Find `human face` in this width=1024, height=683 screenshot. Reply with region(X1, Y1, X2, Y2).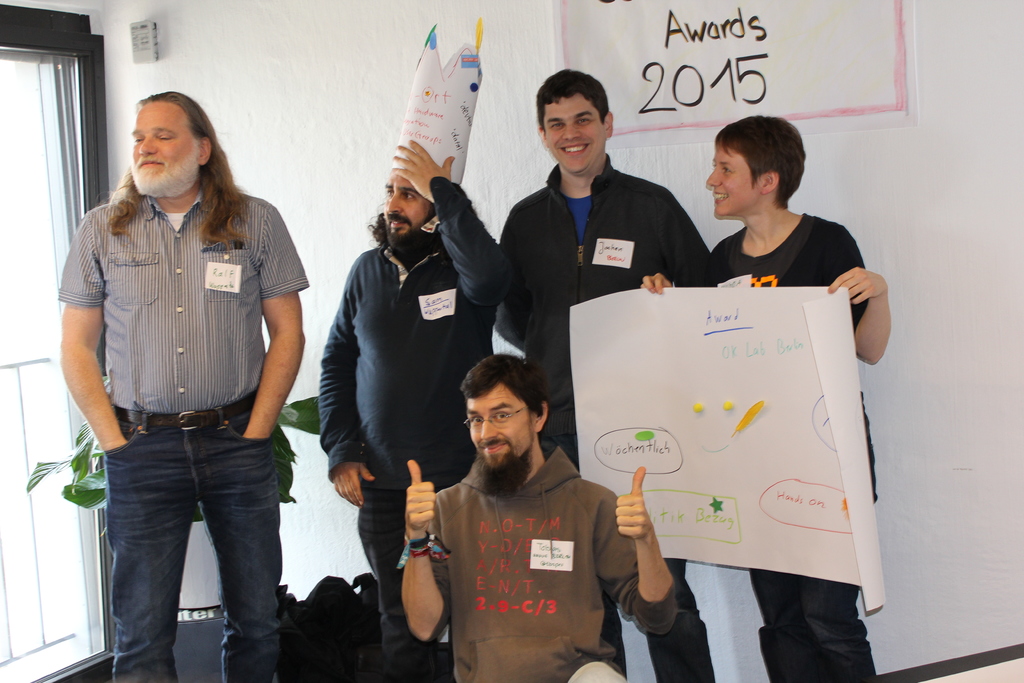
region(129, 101, 198, 194).
